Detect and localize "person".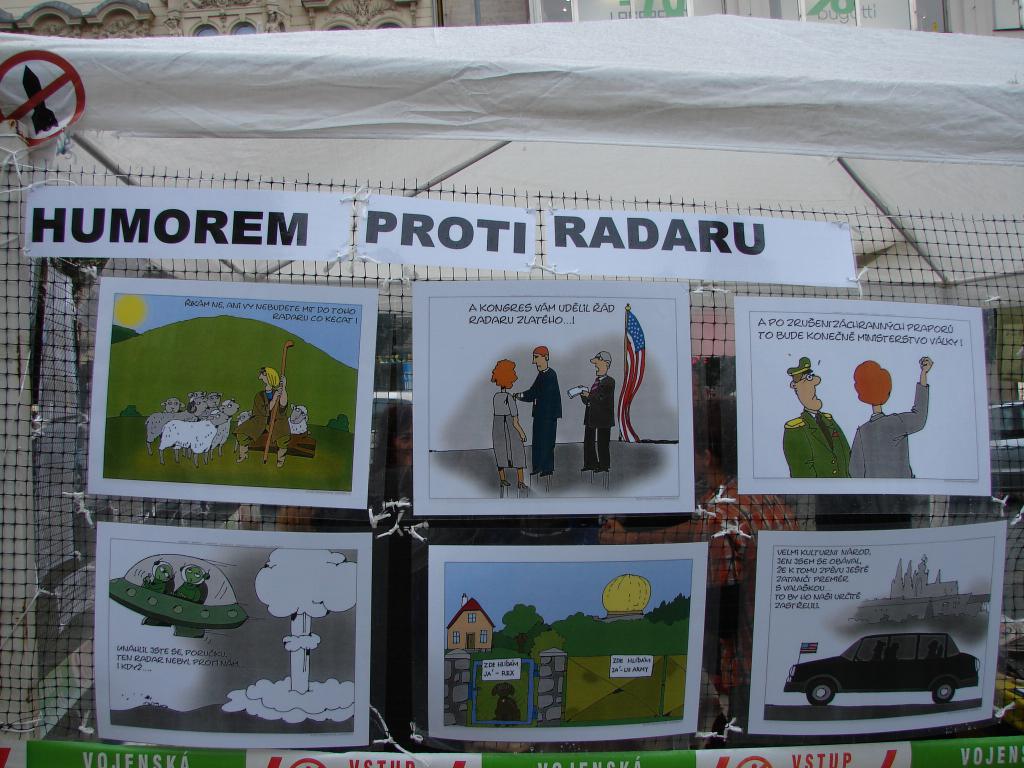
Localized at 777, 358, 854, 476.
